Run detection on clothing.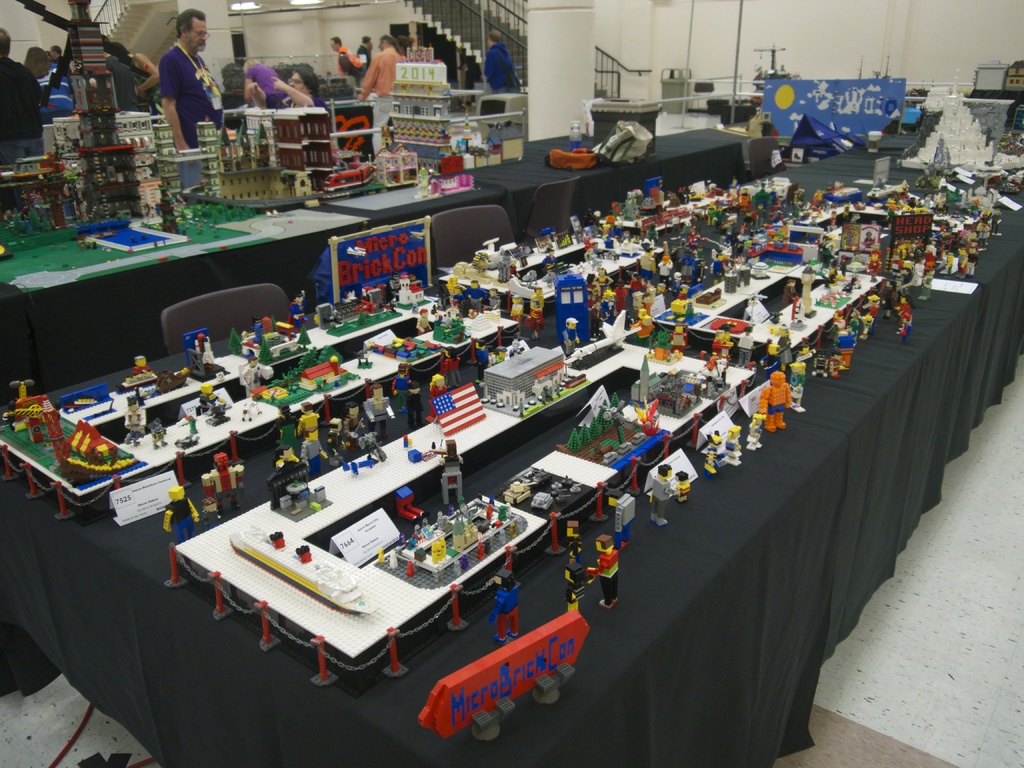
Result: bbox=(296, 413, 325, 438).
